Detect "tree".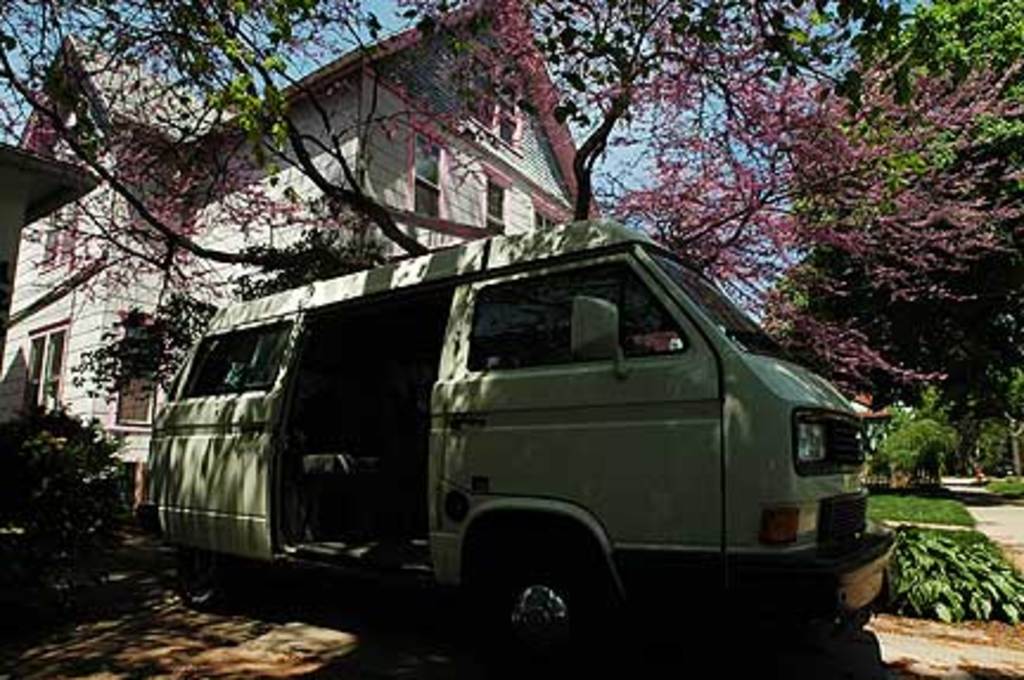
Detected at 0/408/135/588.
